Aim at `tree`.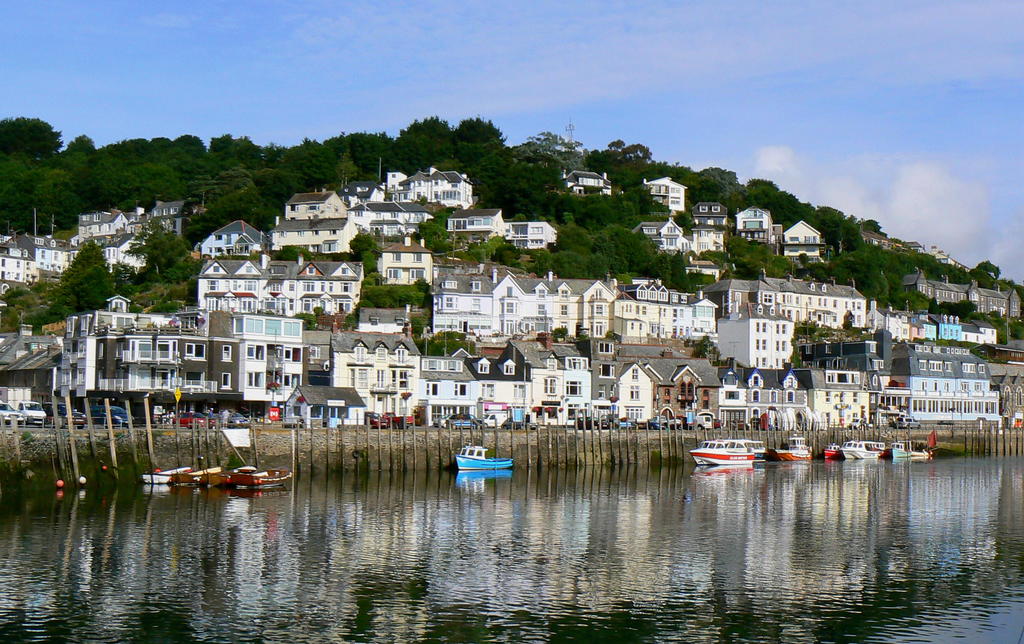
Aimed at 691/332/717/362.
